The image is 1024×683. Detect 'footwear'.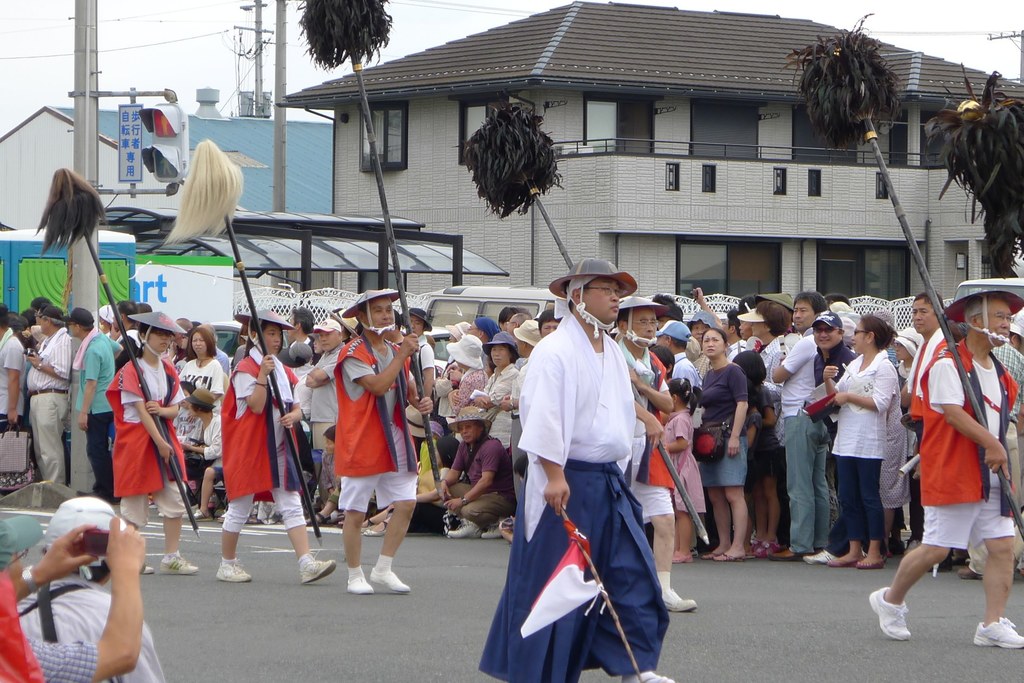
Detection: crop(708, 554, 749, 562).
